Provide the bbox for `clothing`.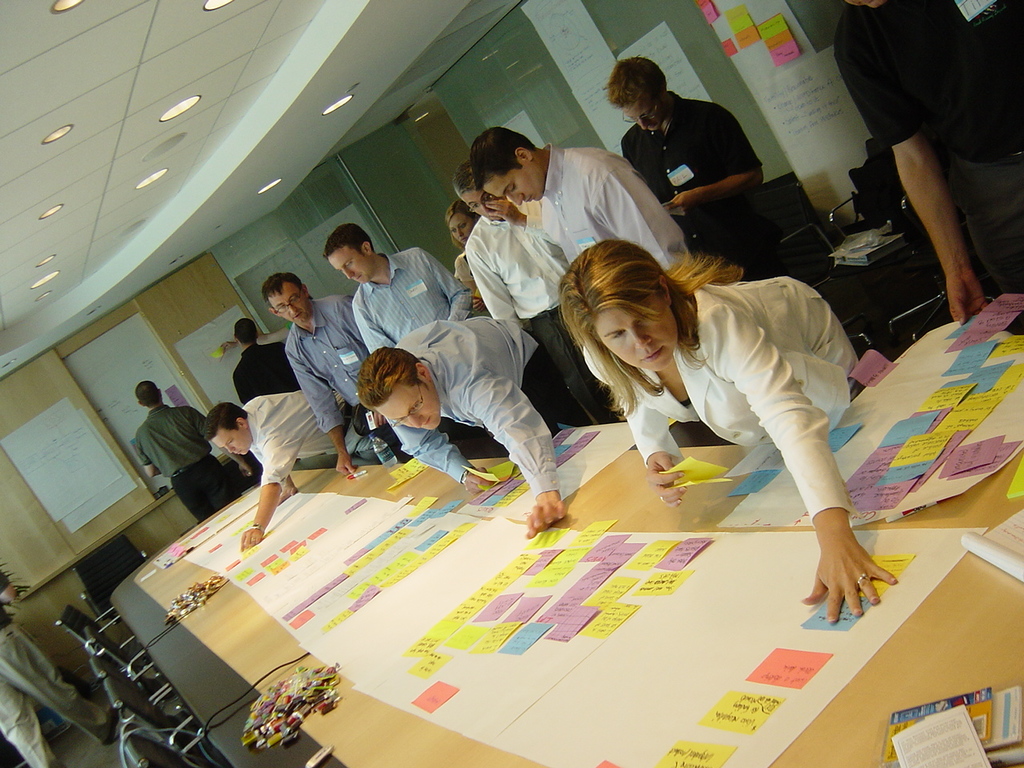
bbox=(833, 0, 1023, 330).
